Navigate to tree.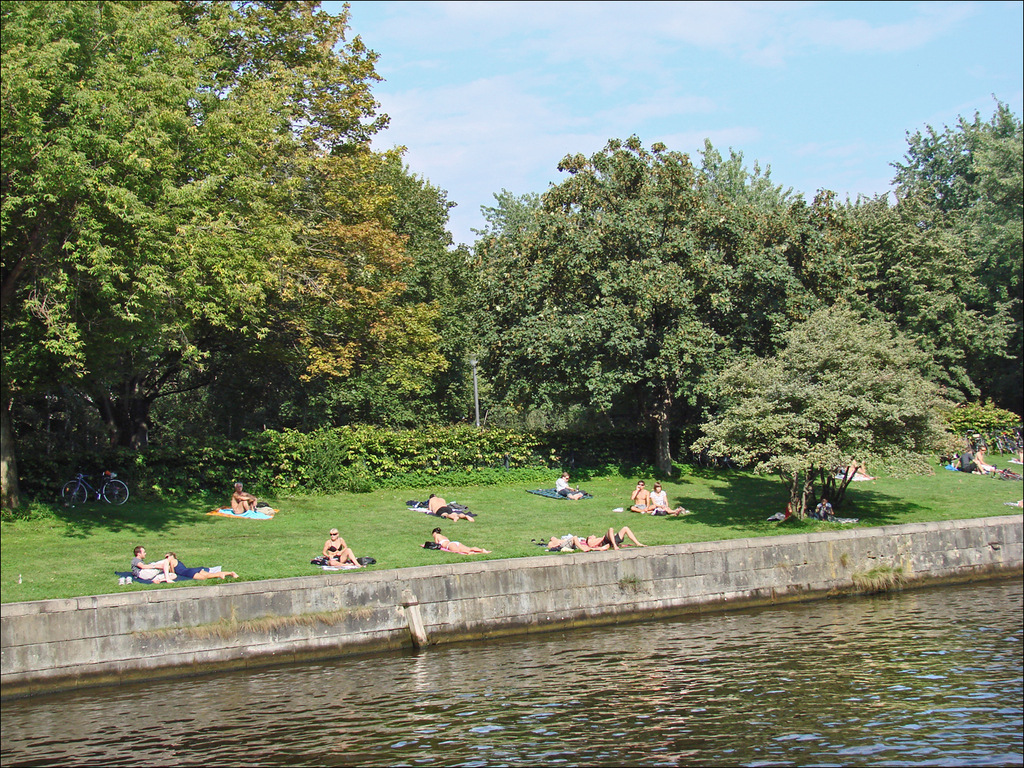
Navigation target: detection(539, 136, 698, 277).
